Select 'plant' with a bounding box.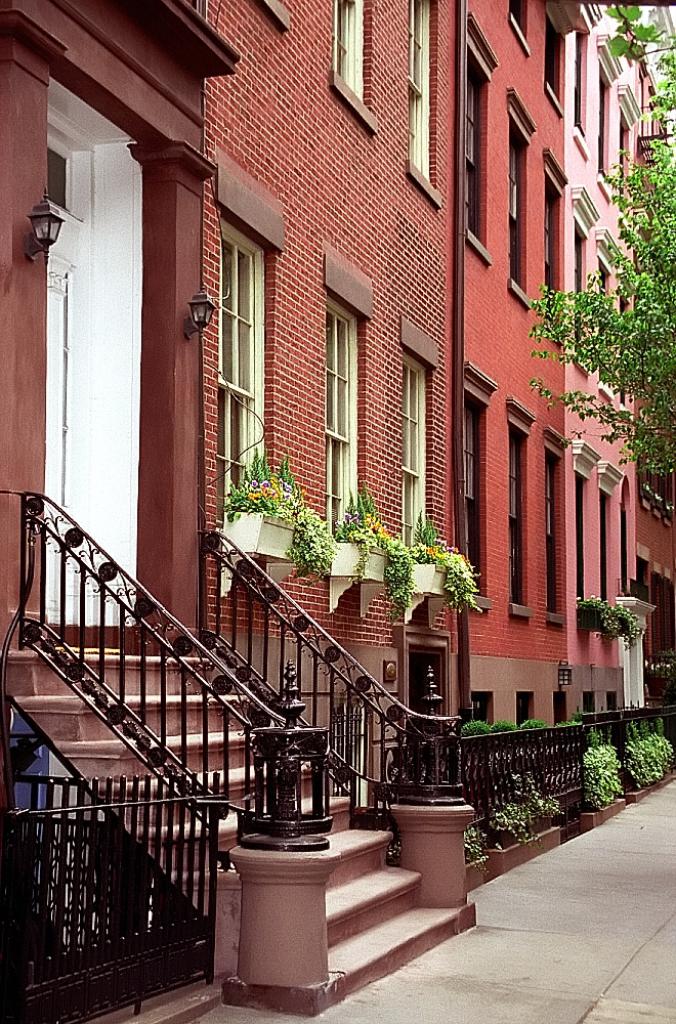
410 497 487 614.
